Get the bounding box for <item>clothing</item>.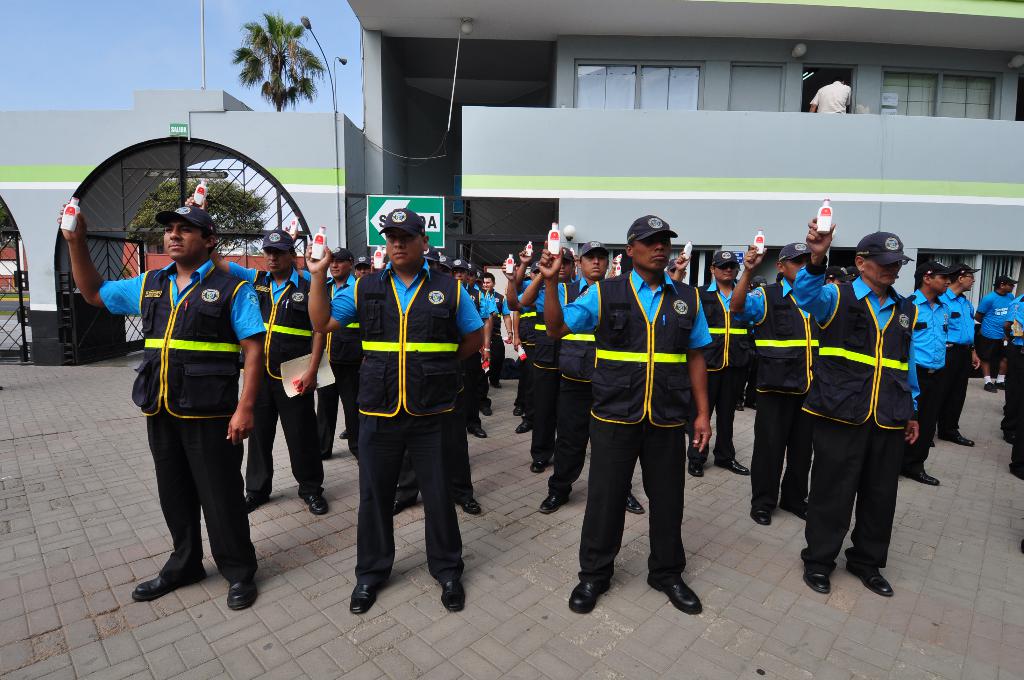
99:255:267:585.
